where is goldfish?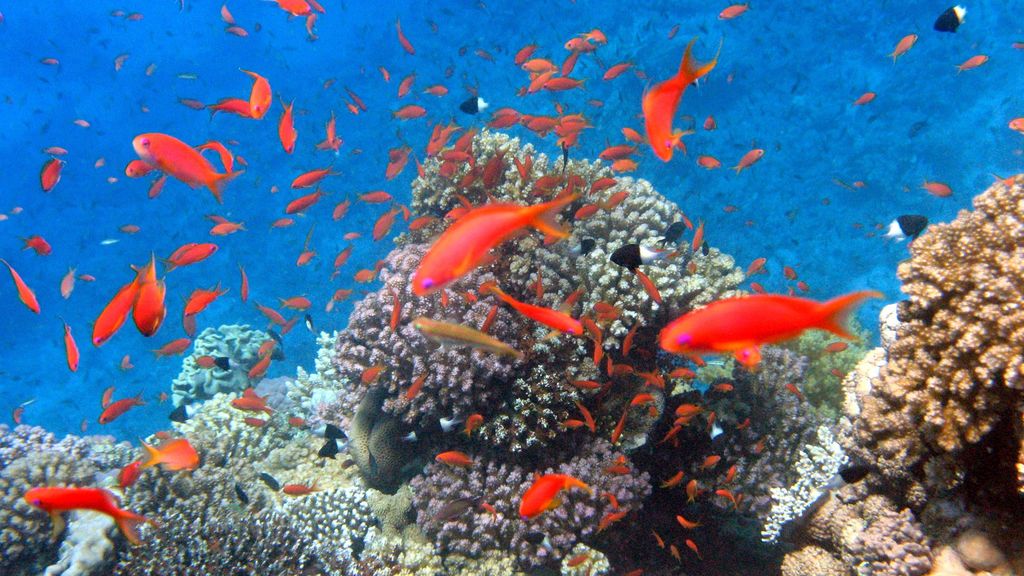
box(333, 247, 351, 266).
